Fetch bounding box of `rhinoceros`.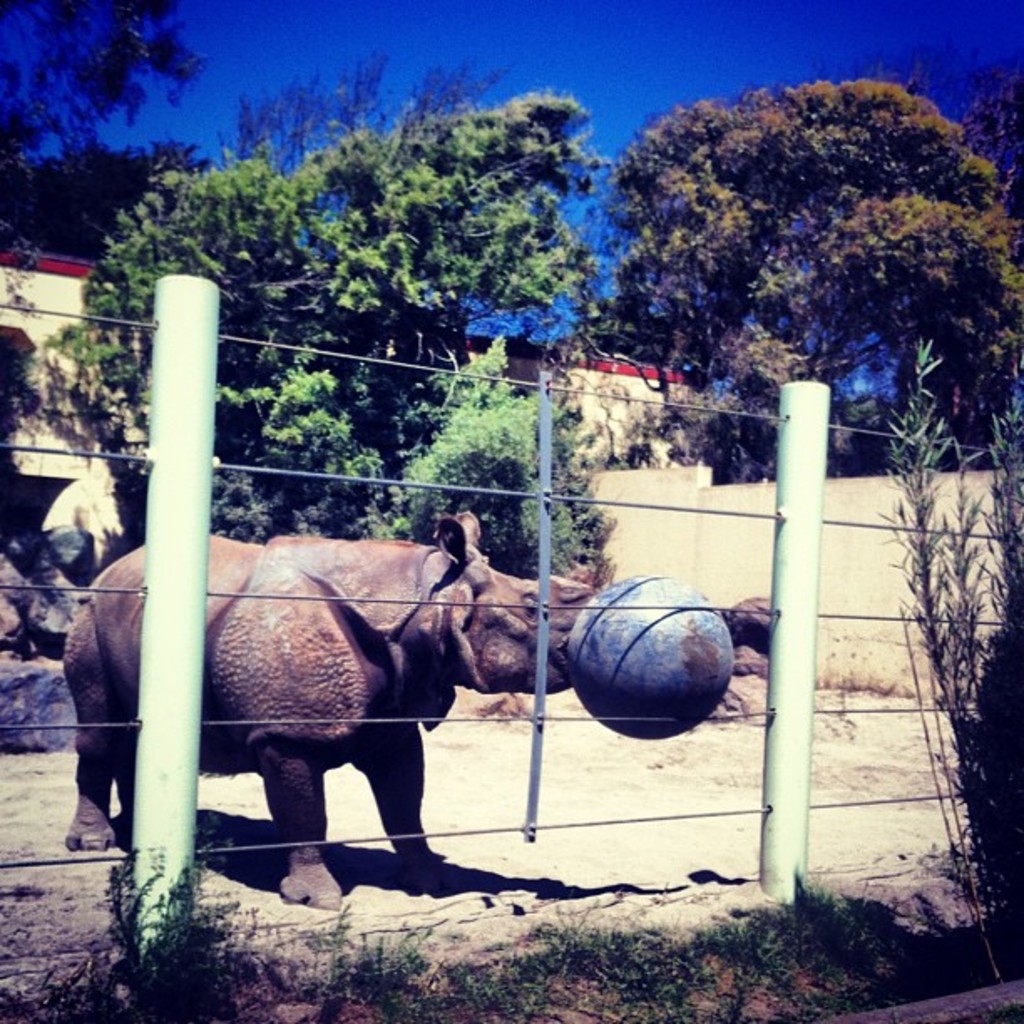
Bbox: Rect(57, 505, 612, 919).
